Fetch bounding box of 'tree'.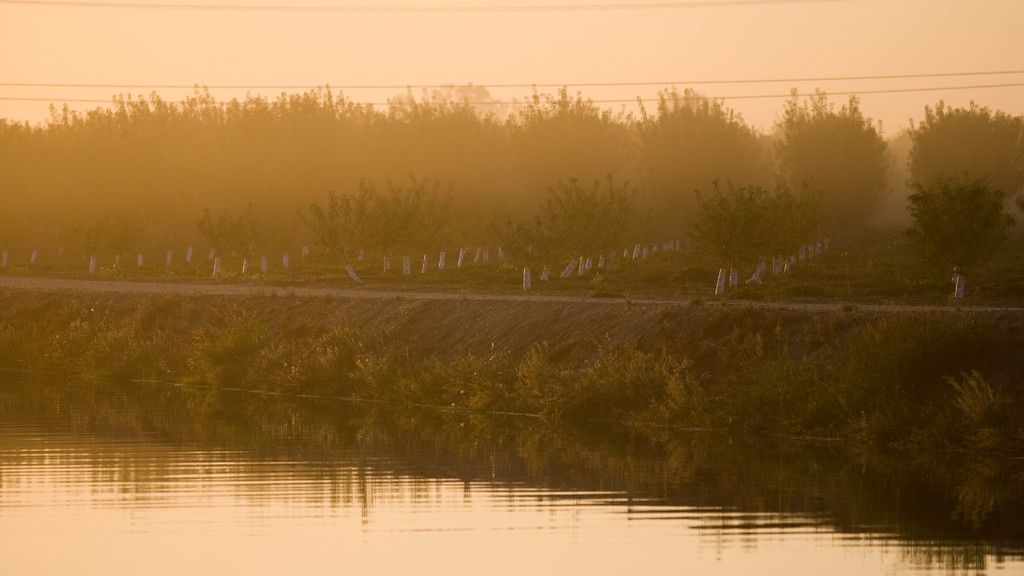
Bbox: BBox(905, 95, 1010, 292).
